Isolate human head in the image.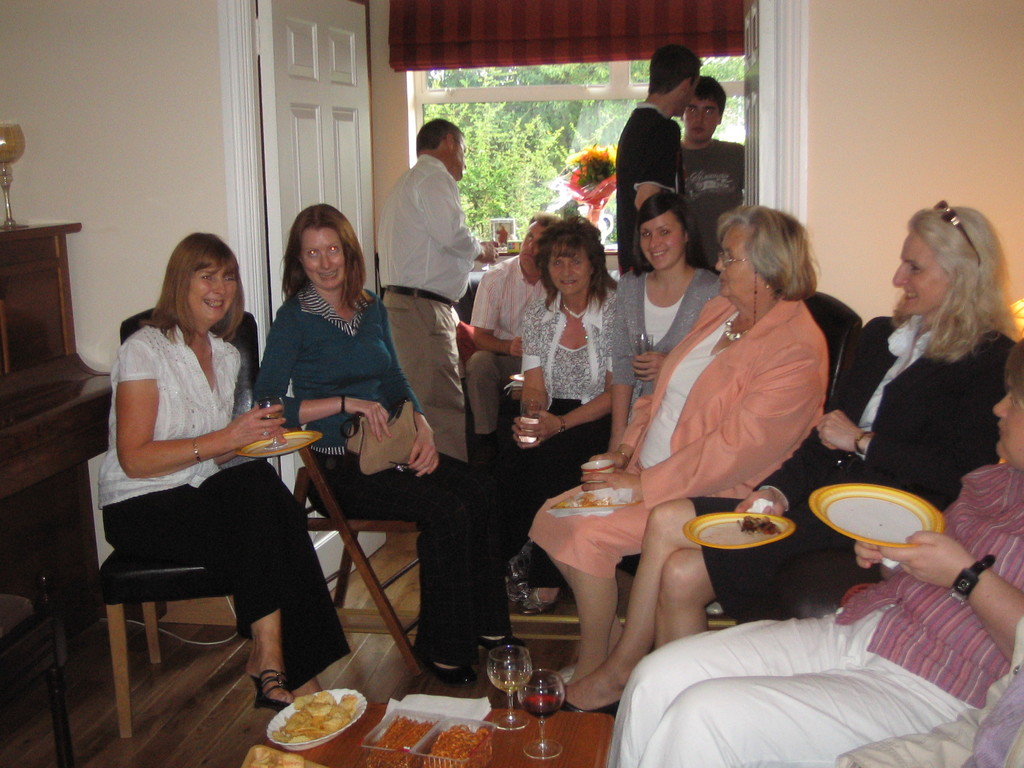
Isolated region: Rect(680, 74, 726, 146).
